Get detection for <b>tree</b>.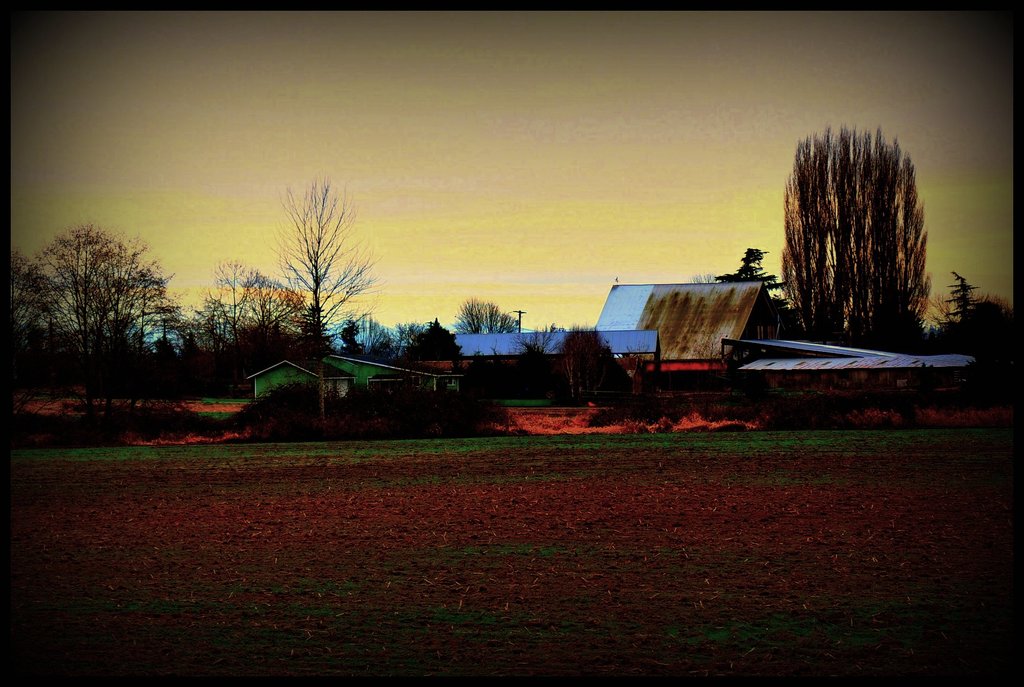
Detection: l=932, t=264, r=1011, b=359.
